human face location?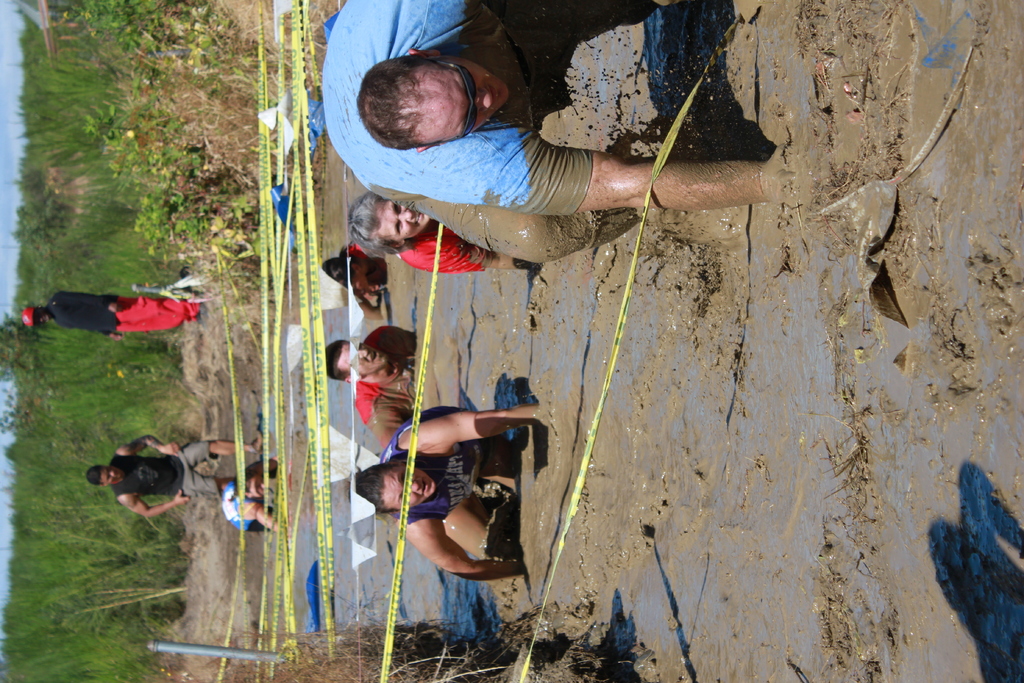
crop(99, 470, 119, 486)
